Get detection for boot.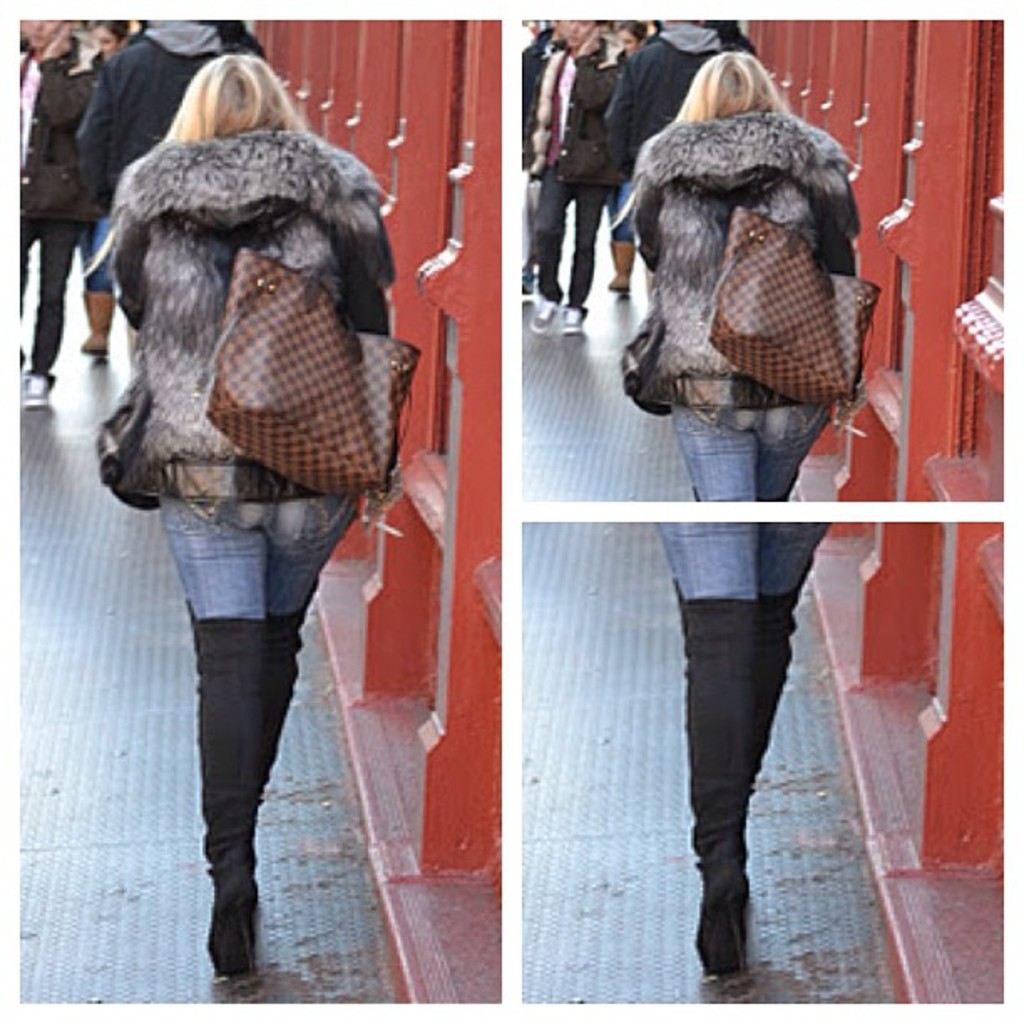
Detection: l=750, t=584, r=806, b=791.
